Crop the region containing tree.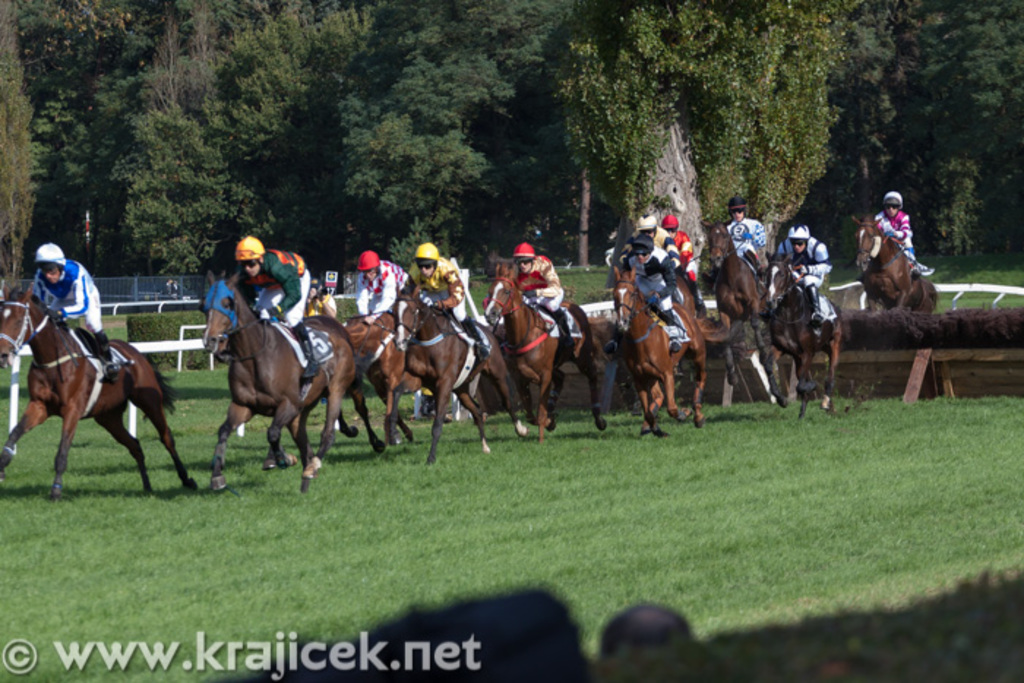
Crop region: 1/18/178/260.
